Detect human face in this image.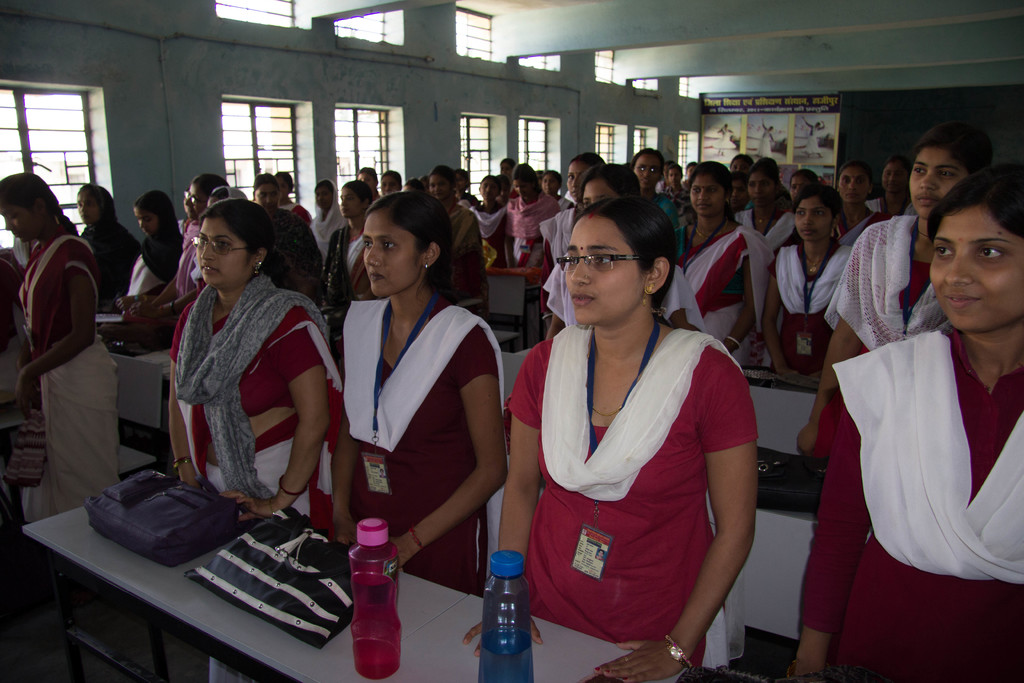
Detection: bbox(883, 161, 908, 194).
